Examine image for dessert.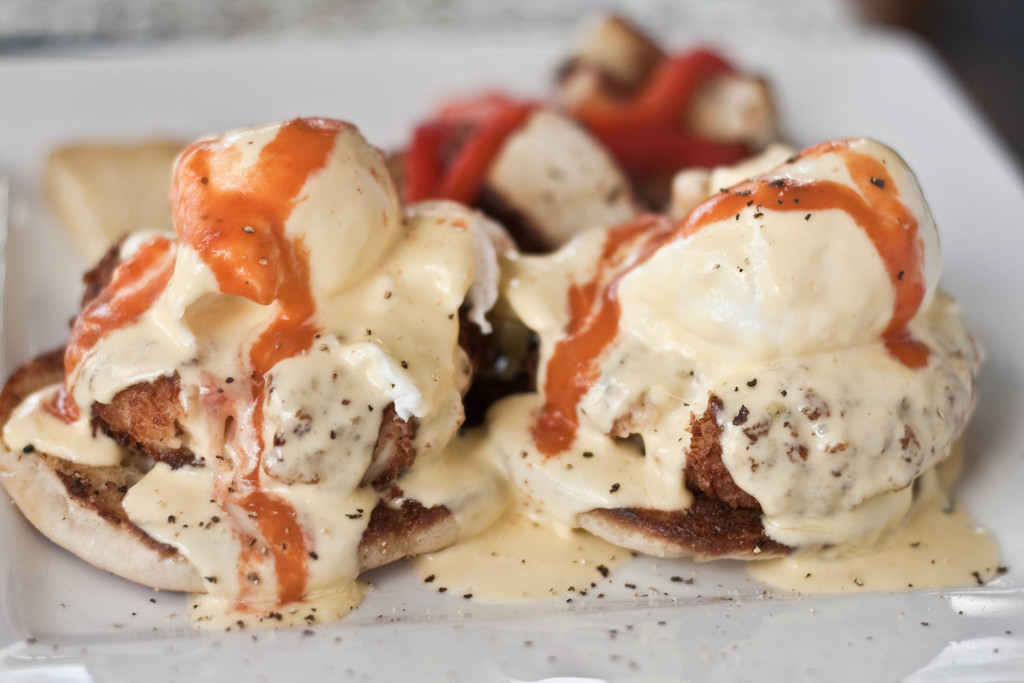
Examination result: <bbox>565, 15, 771, 207</bbox>.
